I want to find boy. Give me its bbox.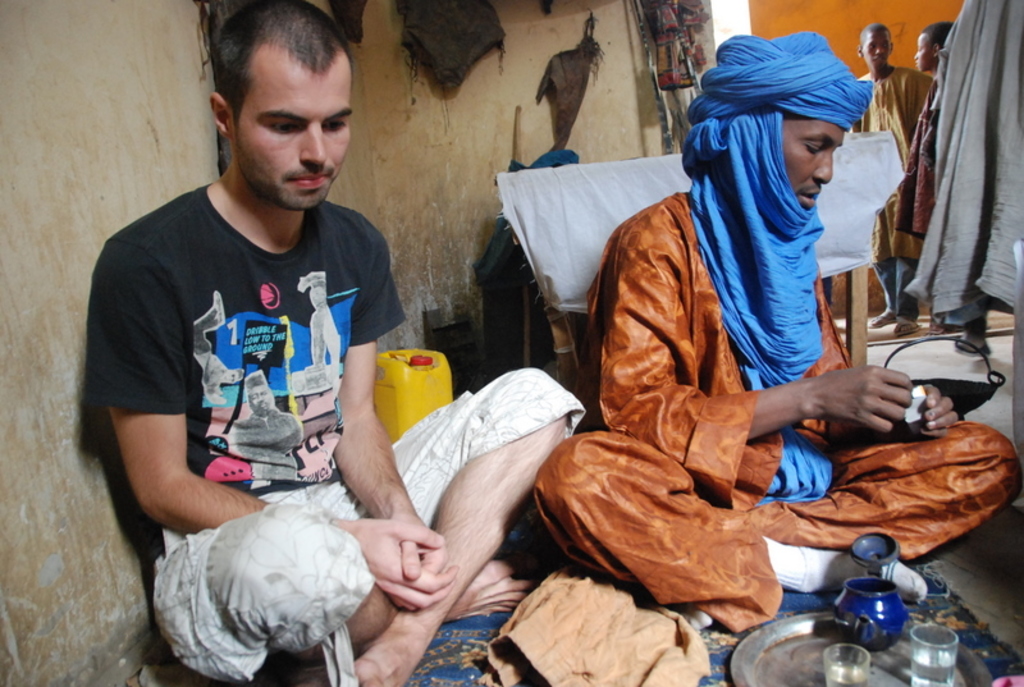
box=[65, 26, 566, 682].
